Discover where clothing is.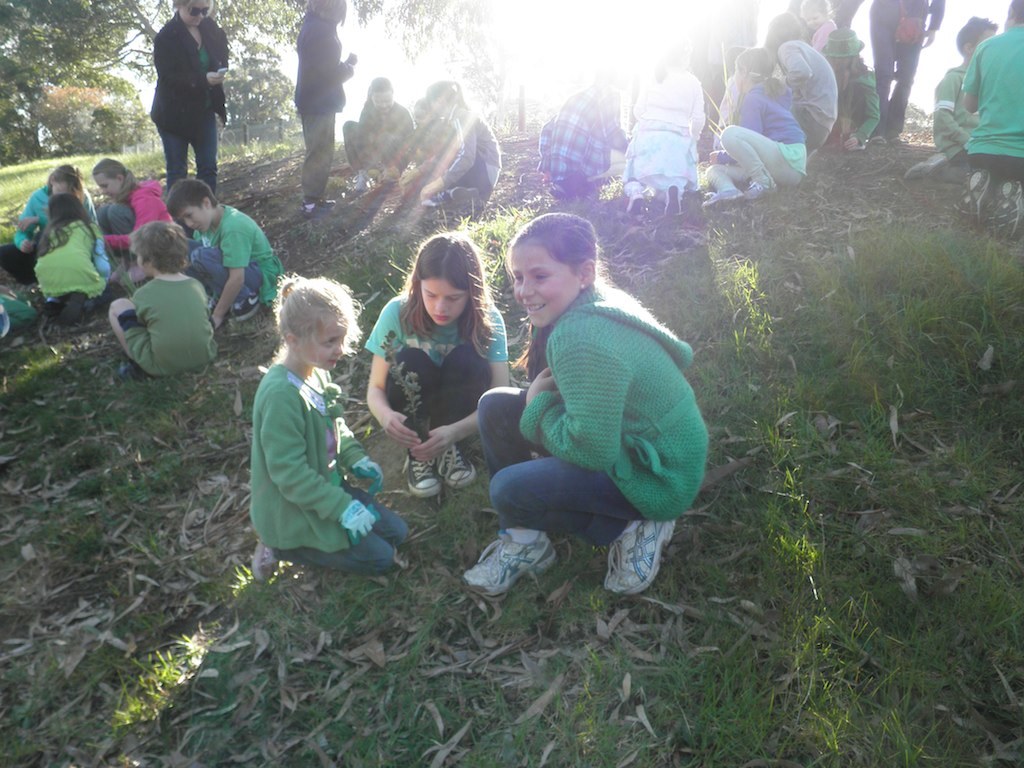
Discovered at locate(620, 66, 702, 201).
